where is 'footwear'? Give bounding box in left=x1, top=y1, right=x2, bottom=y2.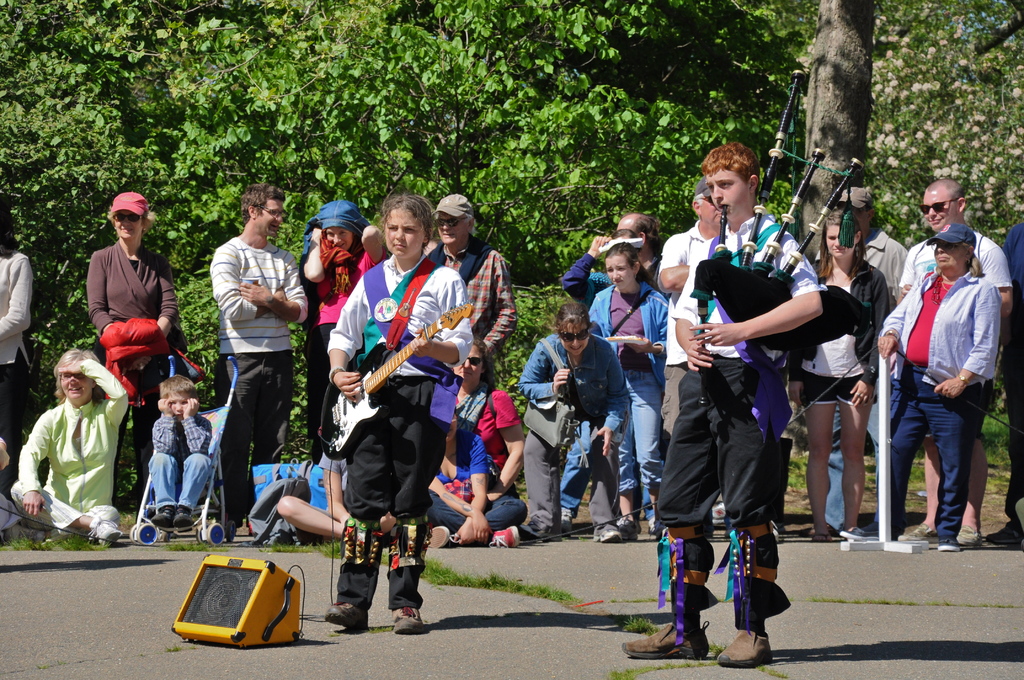
left=88, top=516, right=122, bottom=549.
